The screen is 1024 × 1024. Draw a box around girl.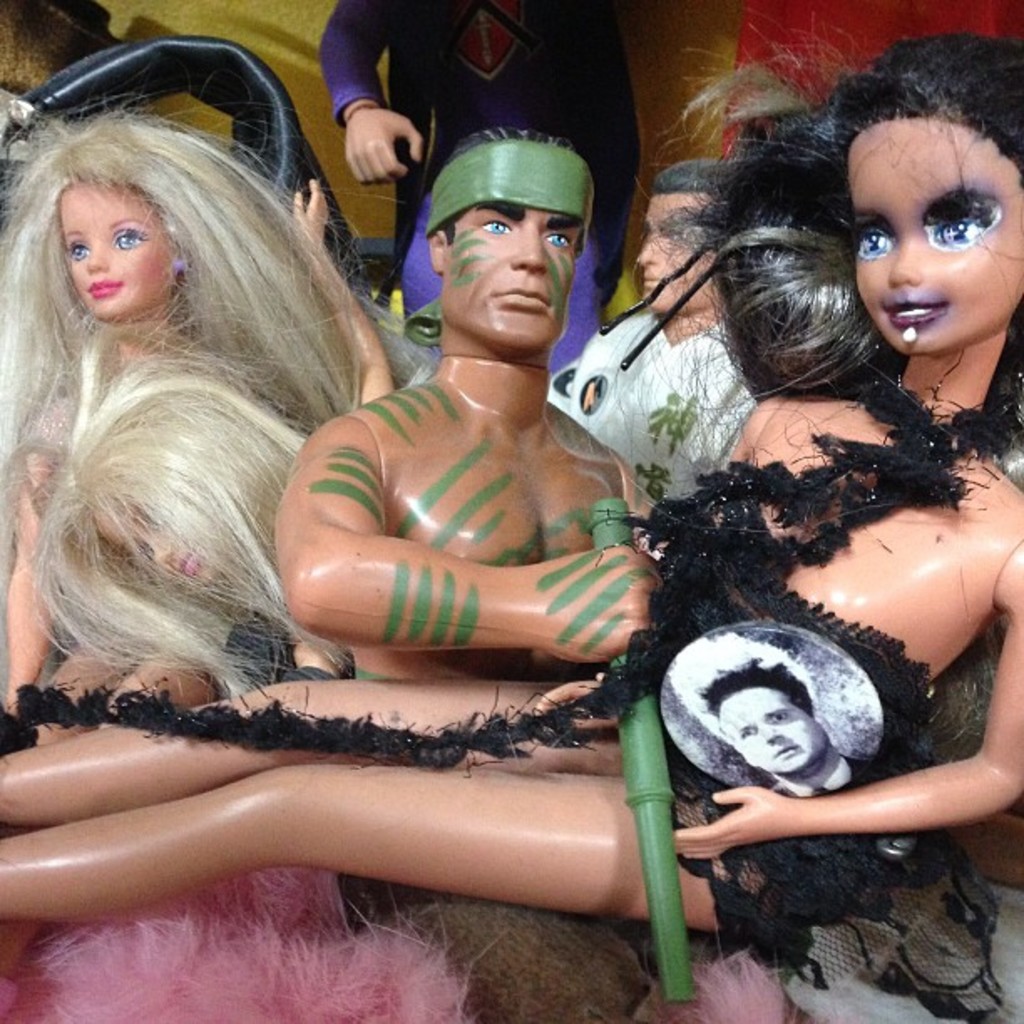
crop(0, 90, 487, 1022).
